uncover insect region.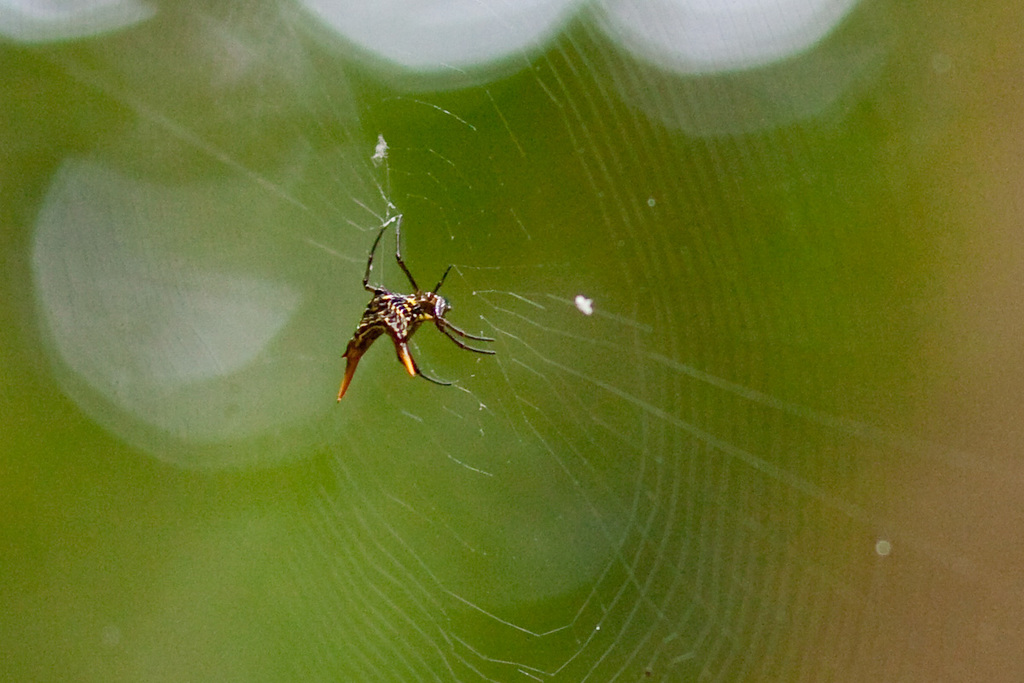
Uncovered: box(339, 212, 500, 402).
